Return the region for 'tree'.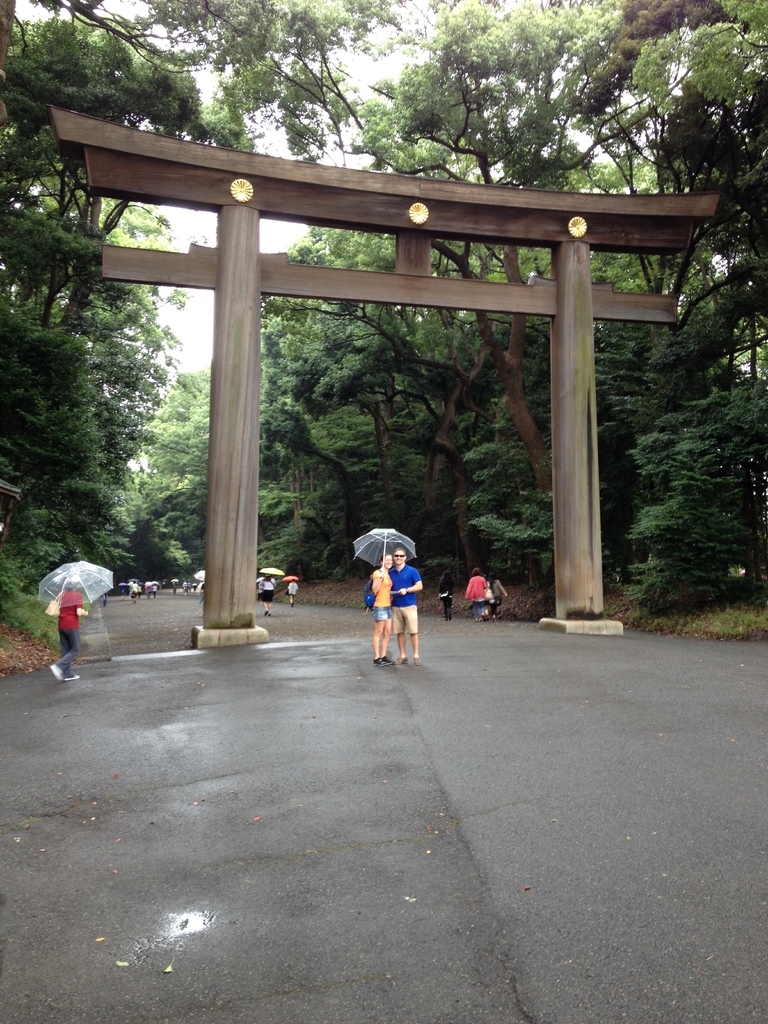
region(101, 486, 187, 595).
